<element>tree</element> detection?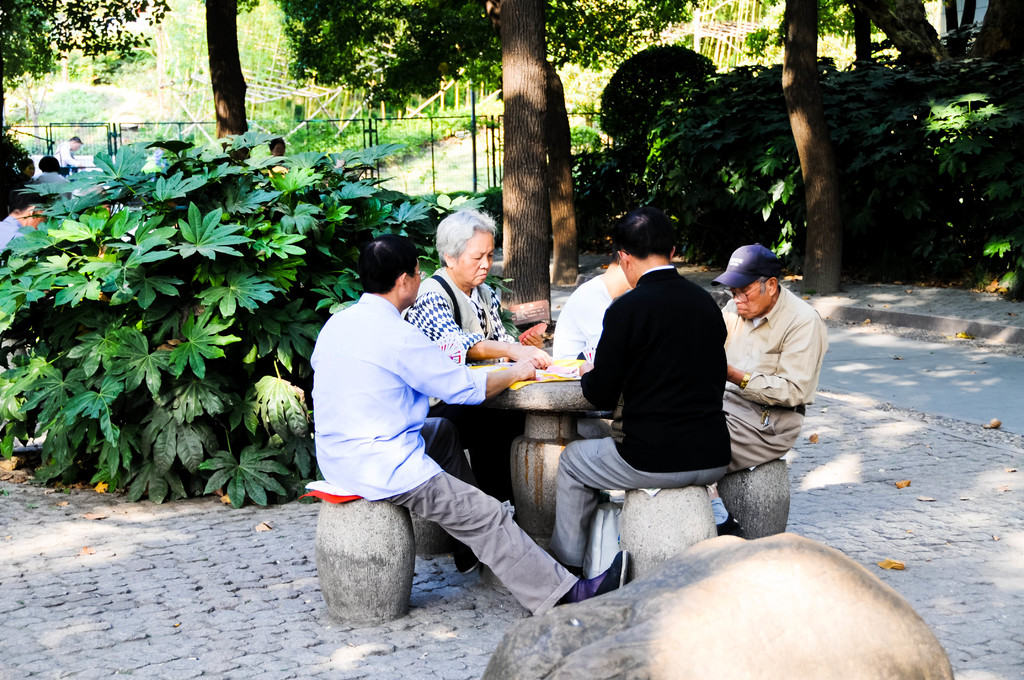
779 0 845 292
